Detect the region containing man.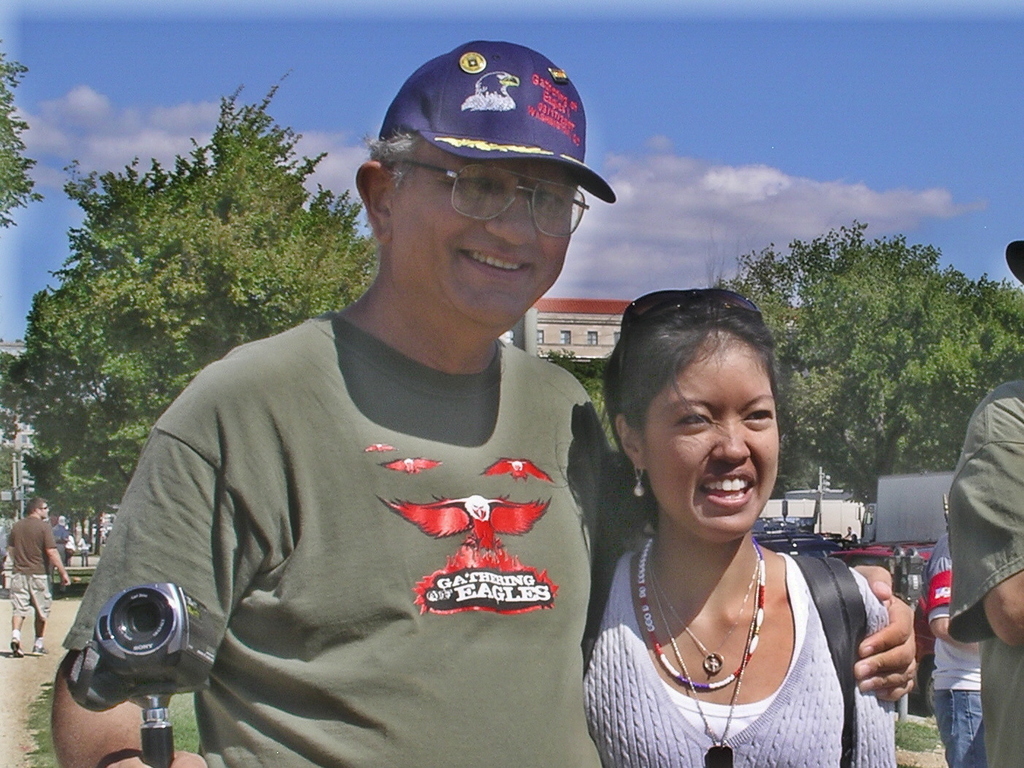
(left=8, top=495, right=74, bottom=658).
